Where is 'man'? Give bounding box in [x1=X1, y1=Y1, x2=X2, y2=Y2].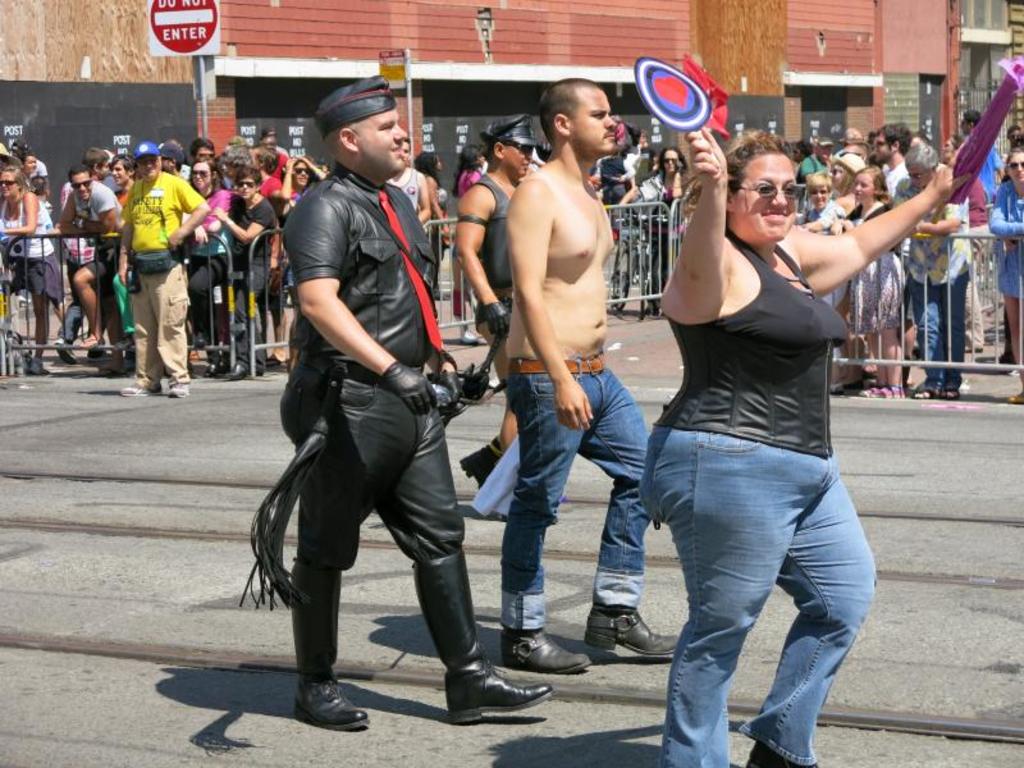
[x1=110, y1=137, x2=210, y2=397].
